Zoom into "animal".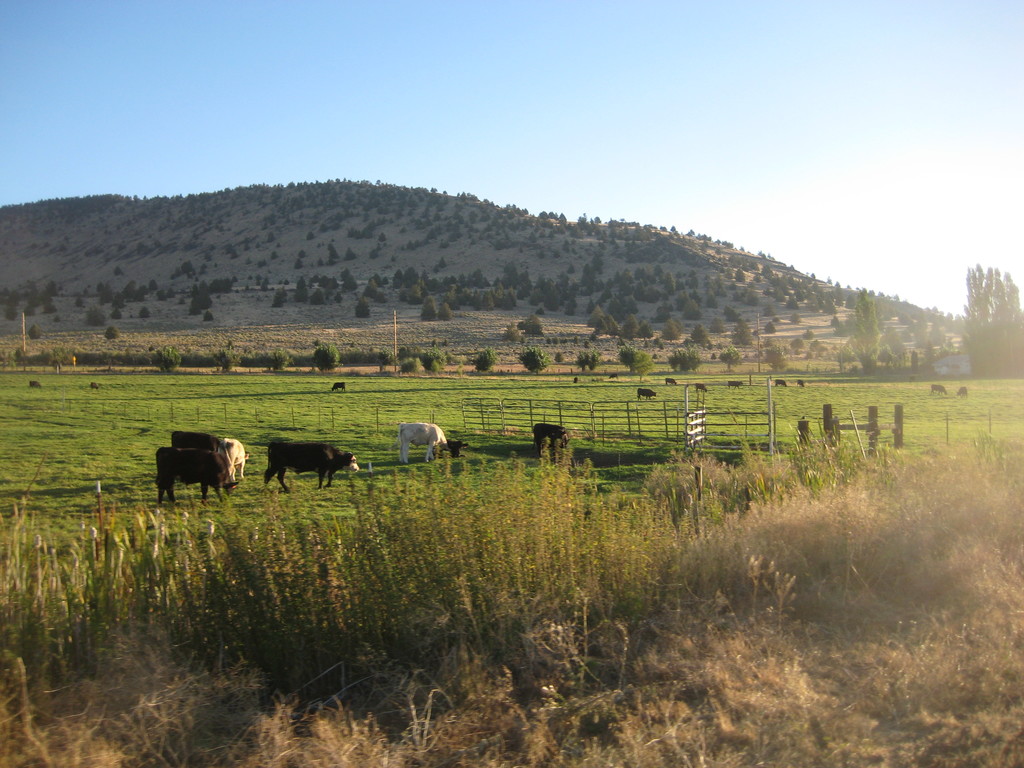
Zoom target: [86,384,99,390].
